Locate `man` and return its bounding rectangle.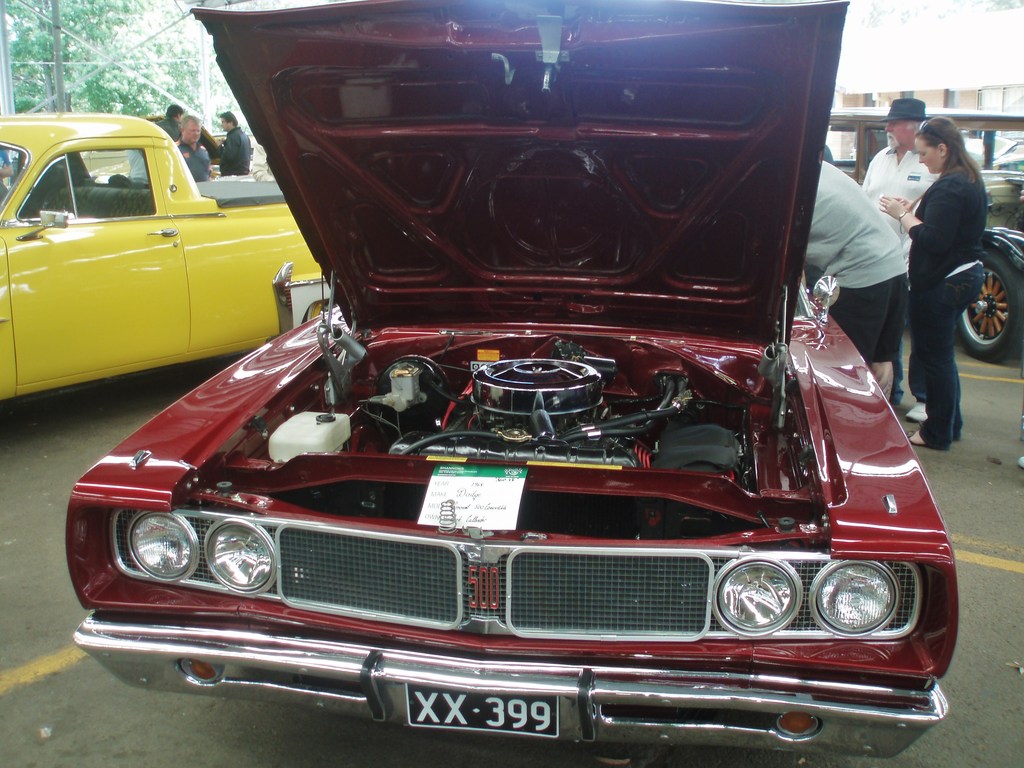
<bbox>803, 156, 906, 406</bbox>.
